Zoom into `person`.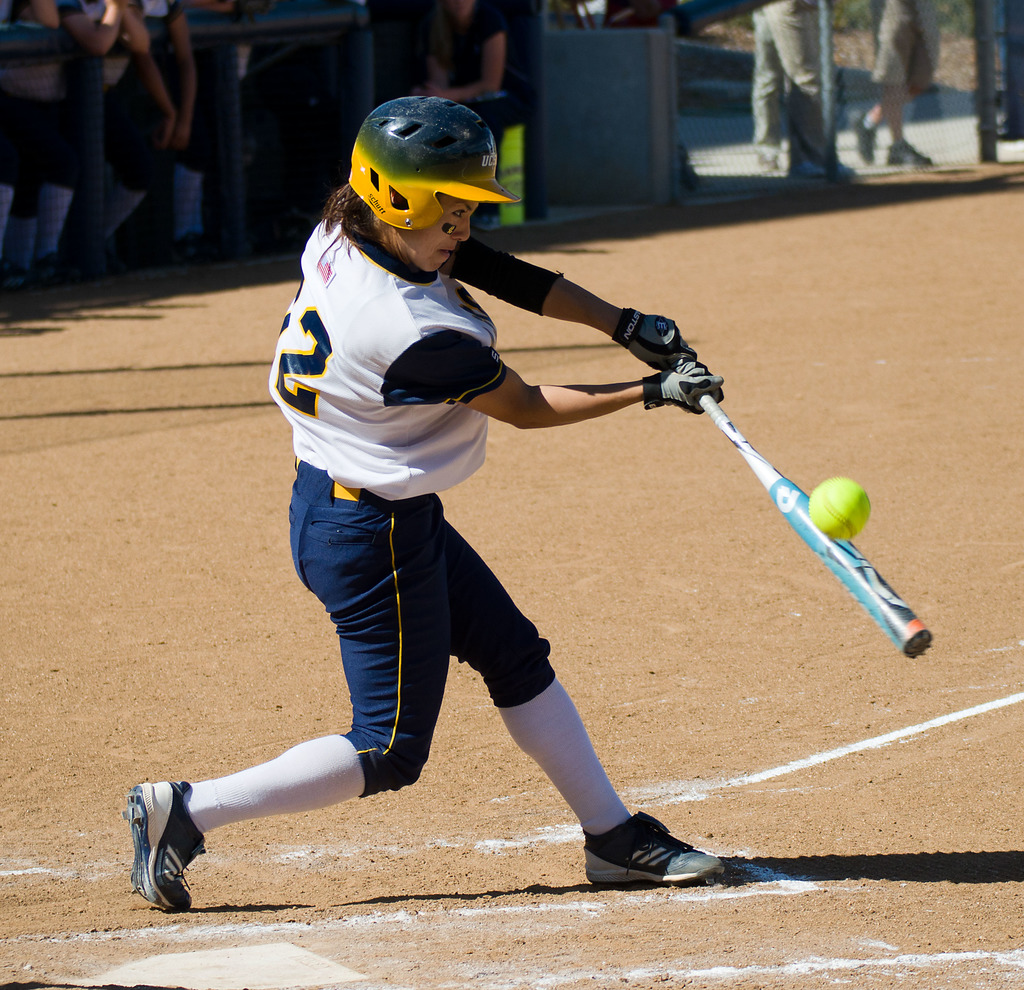
Zoom target: <bbox>113, 101, 739, 910</bbox>.
